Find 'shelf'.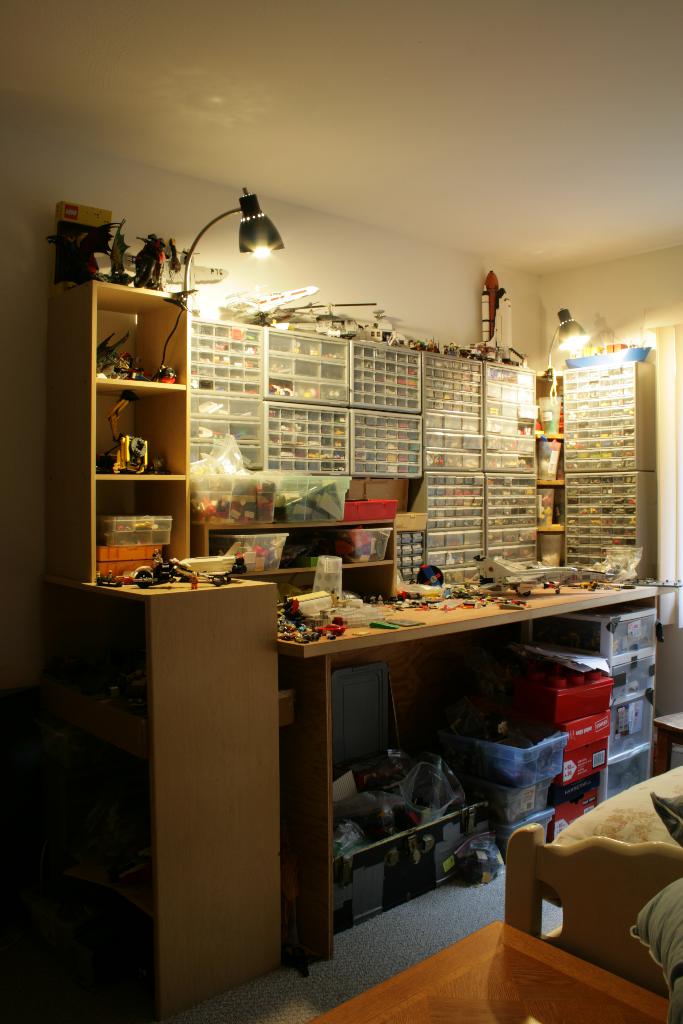
289, 608, 682, 908.
